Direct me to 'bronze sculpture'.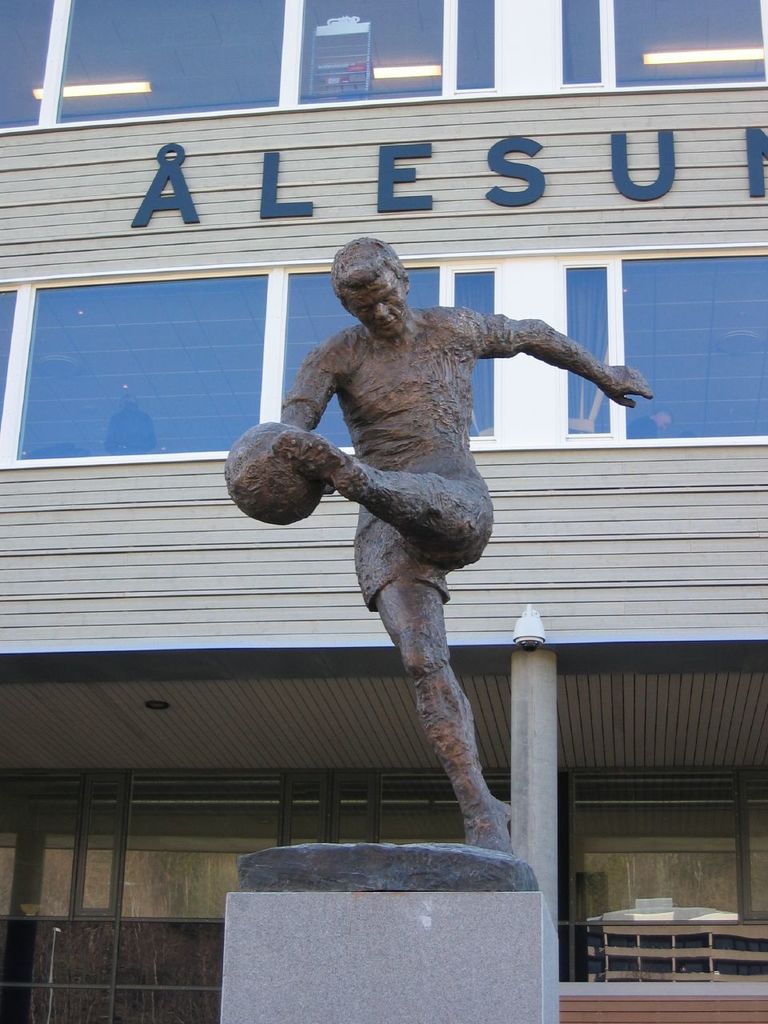
Direction: 243/240/649/847.
